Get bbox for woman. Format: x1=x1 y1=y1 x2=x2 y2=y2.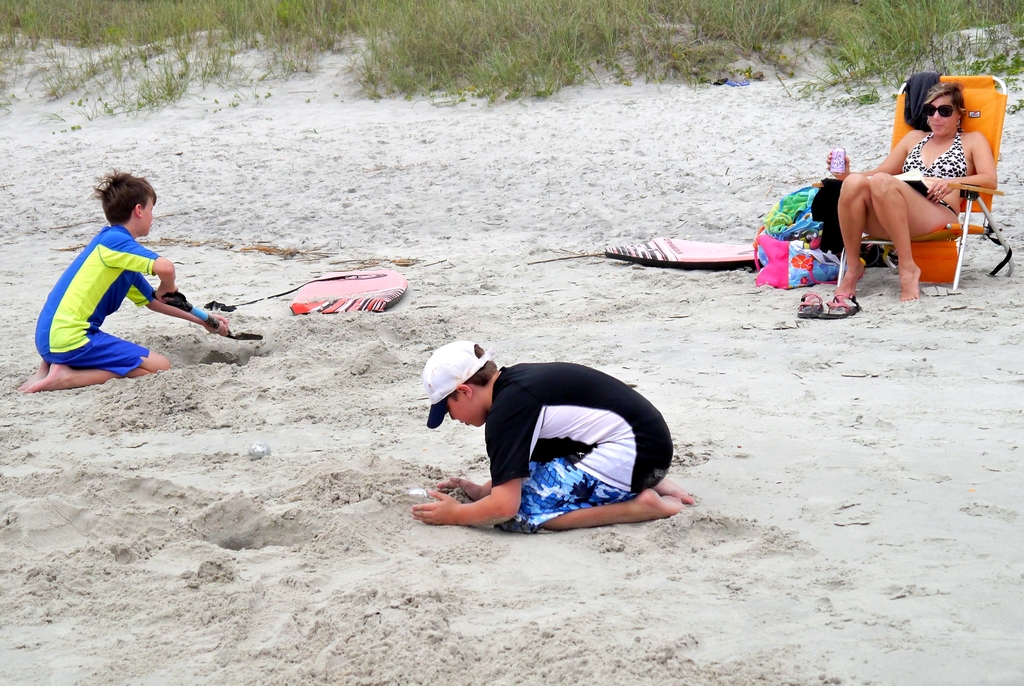
x1=819 y1=66 x2=995 y2=300.
